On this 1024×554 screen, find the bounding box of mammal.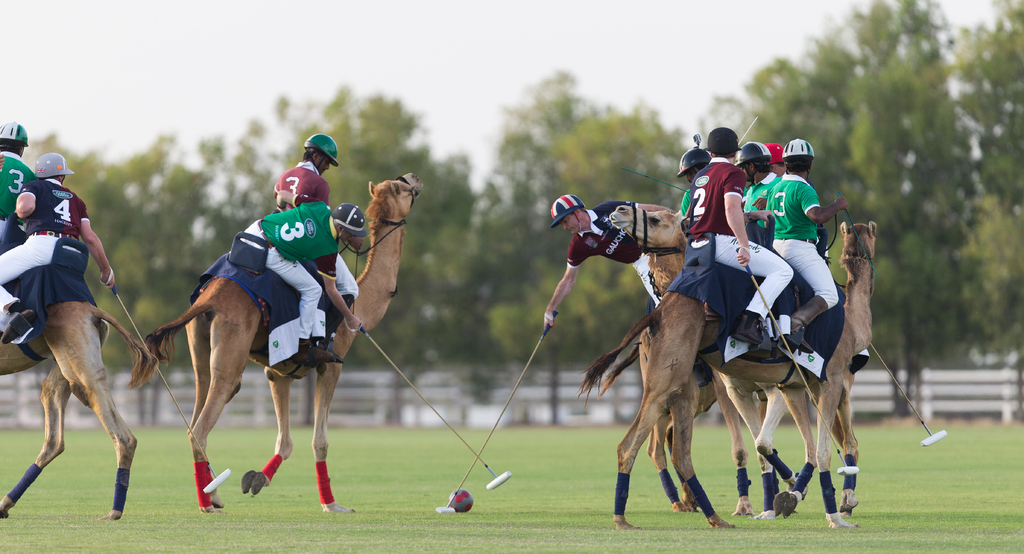
Bounding box: bbox=[573, 221, 872, 531].
